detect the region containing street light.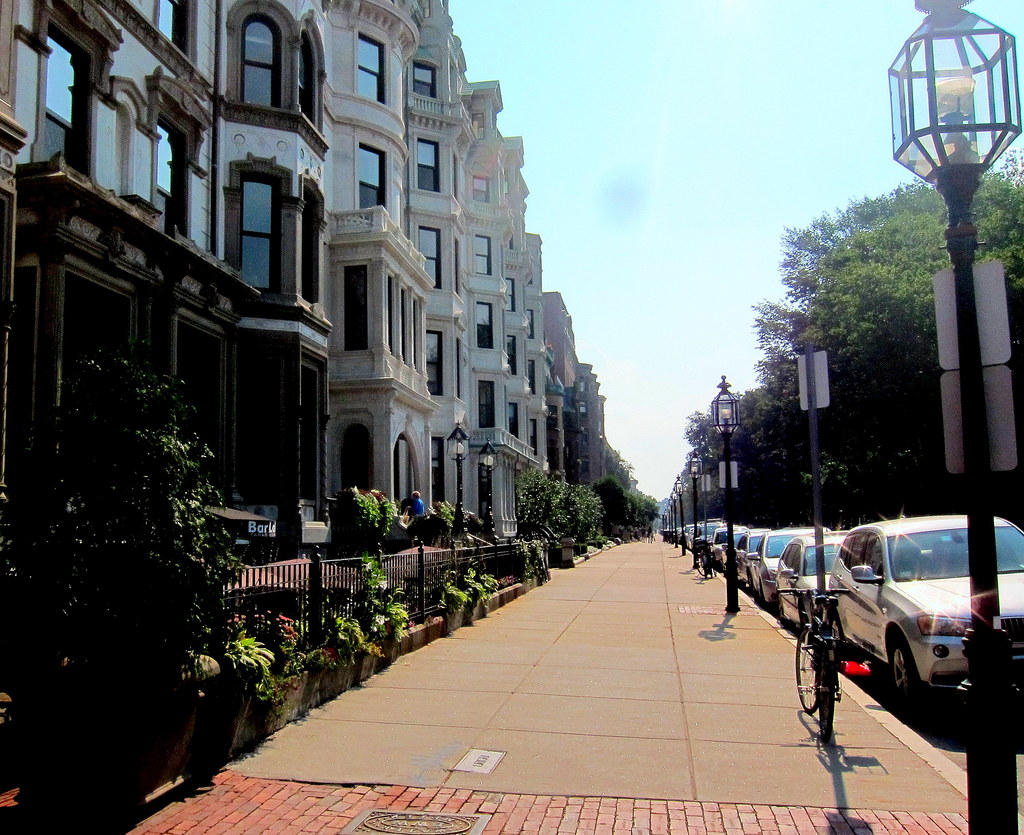
region(876, 0, 1023, 834).
